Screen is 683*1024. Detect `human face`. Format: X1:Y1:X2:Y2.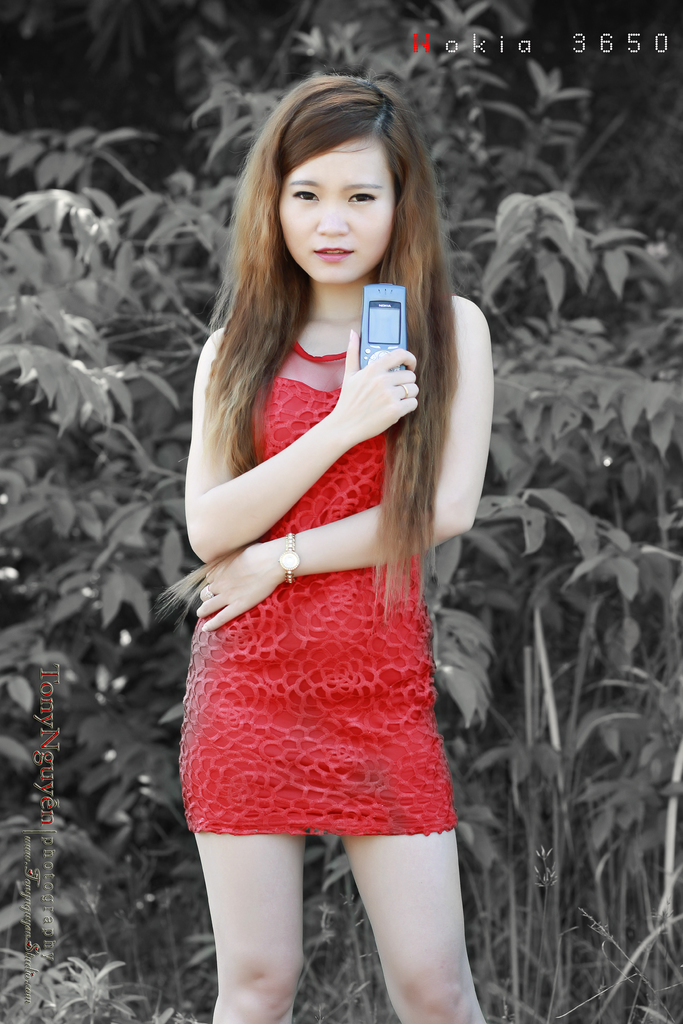
272:143:394:288.
